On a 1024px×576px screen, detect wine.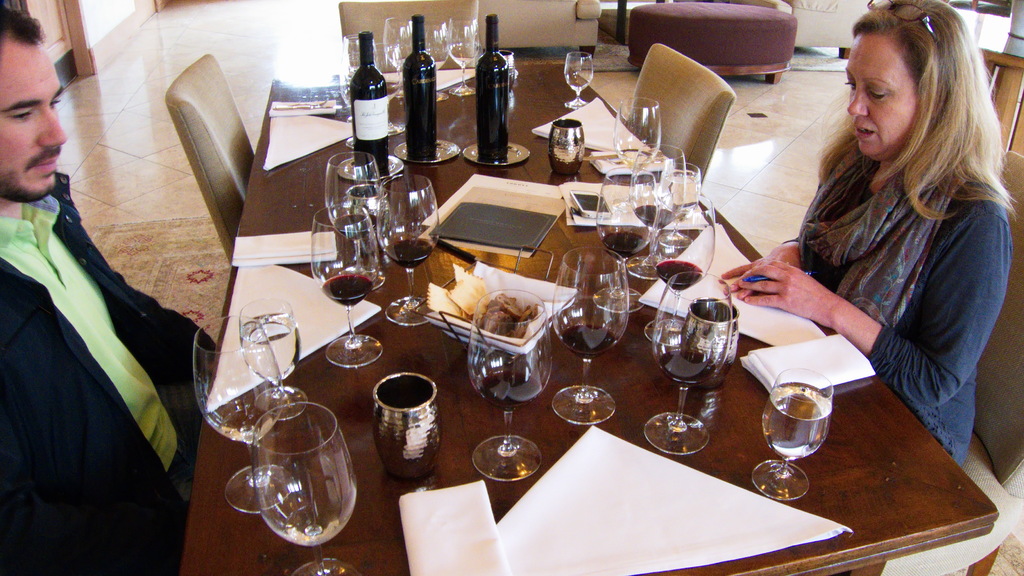
{"left": 400, "top": 12, "right": 445, "bottom": 171}.
